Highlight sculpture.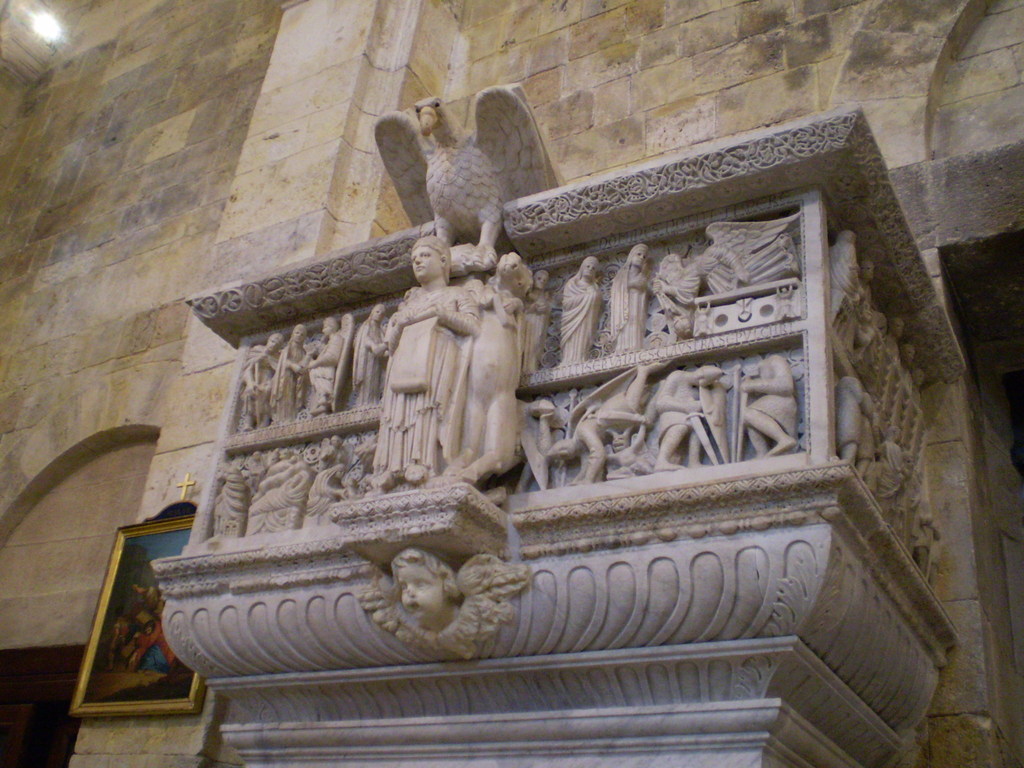
Highlighted region: Rect(268, 318, 308, 419).
